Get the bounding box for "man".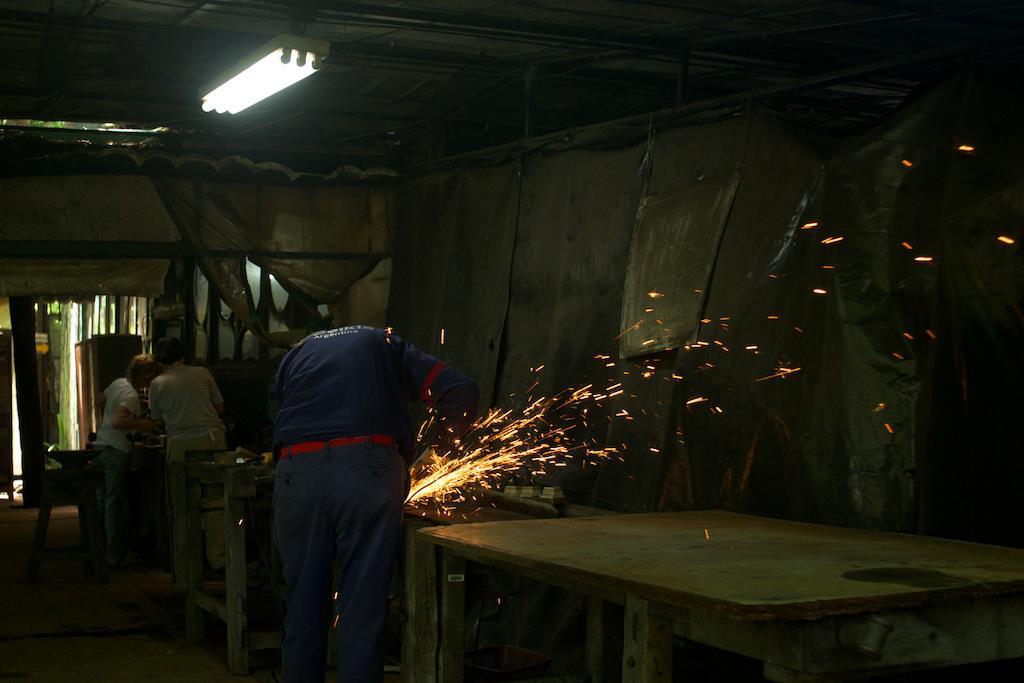
223, 291, 474, 659.
